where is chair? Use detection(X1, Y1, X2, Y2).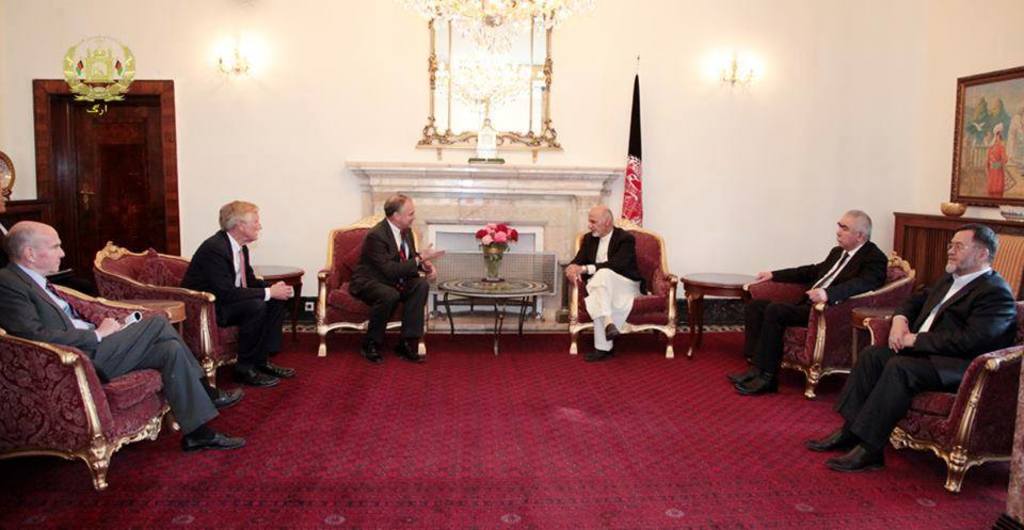
detection(92, 243, 261, 392).
